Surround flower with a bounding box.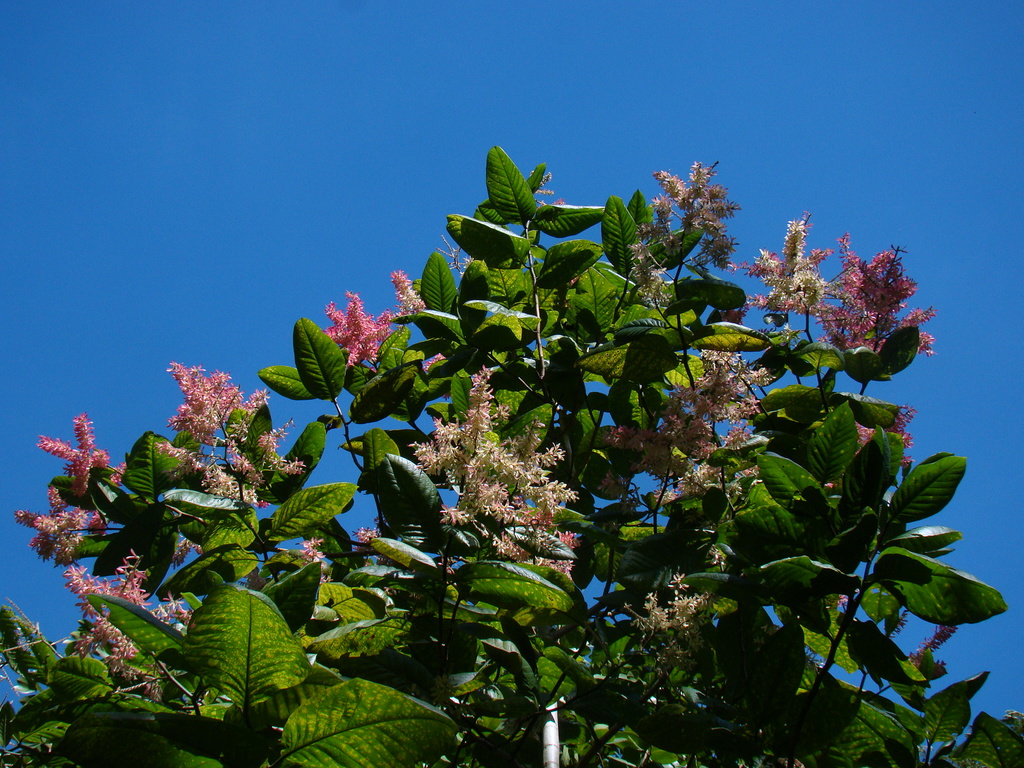
(636,150,737,271).
